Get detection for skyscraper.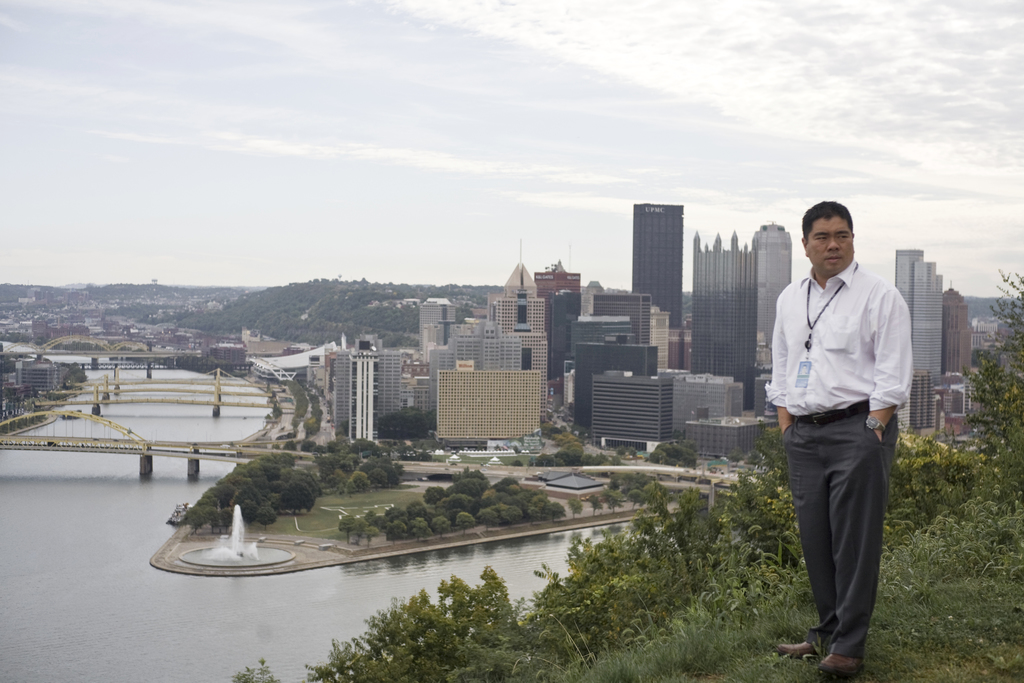
Detection: select_region(623, 203, 685, 328).
